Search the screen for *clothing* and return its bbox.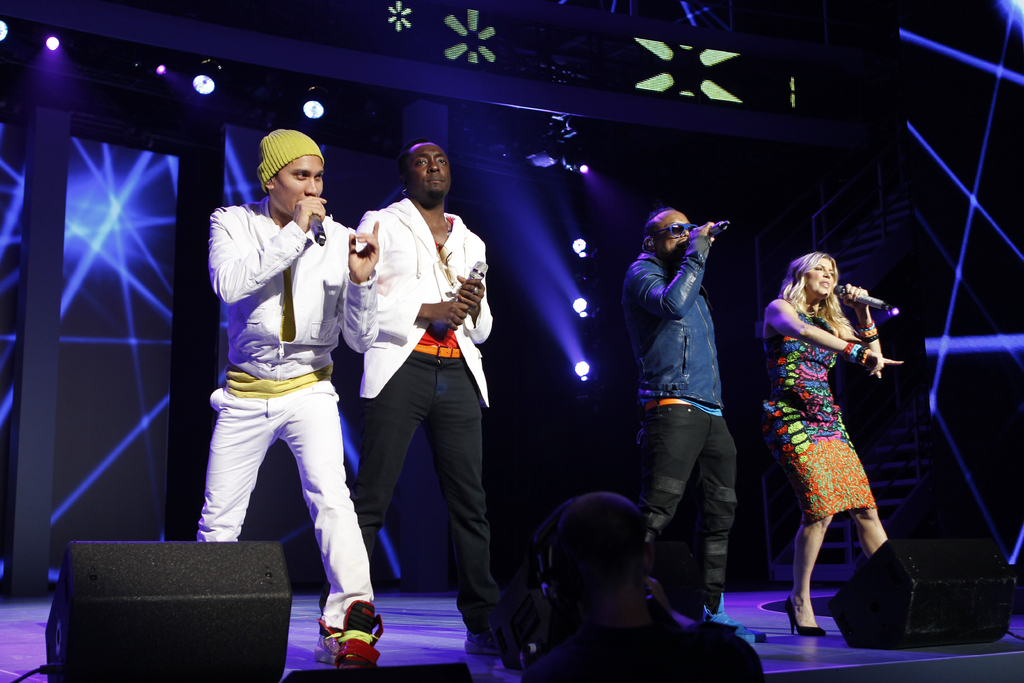
Found: (left=621, top=236, right=740, bottom=611).
